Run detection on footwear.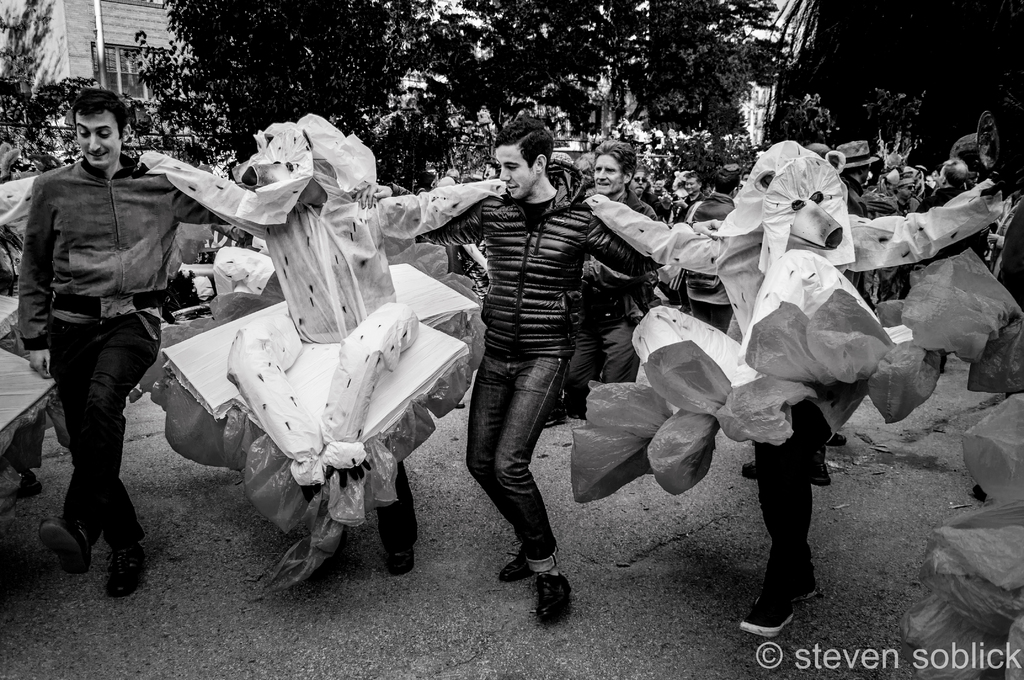
Result: select_region(808, 461, 832, 490).
